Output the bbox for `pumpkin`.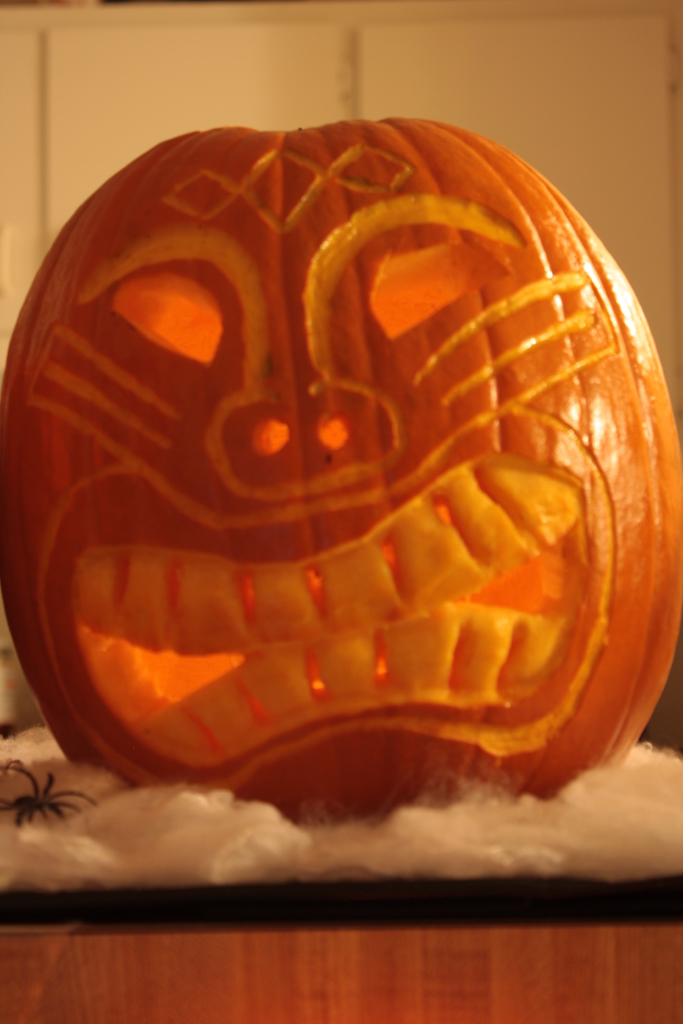
left=6, top=114, right=682, bottom=835.
